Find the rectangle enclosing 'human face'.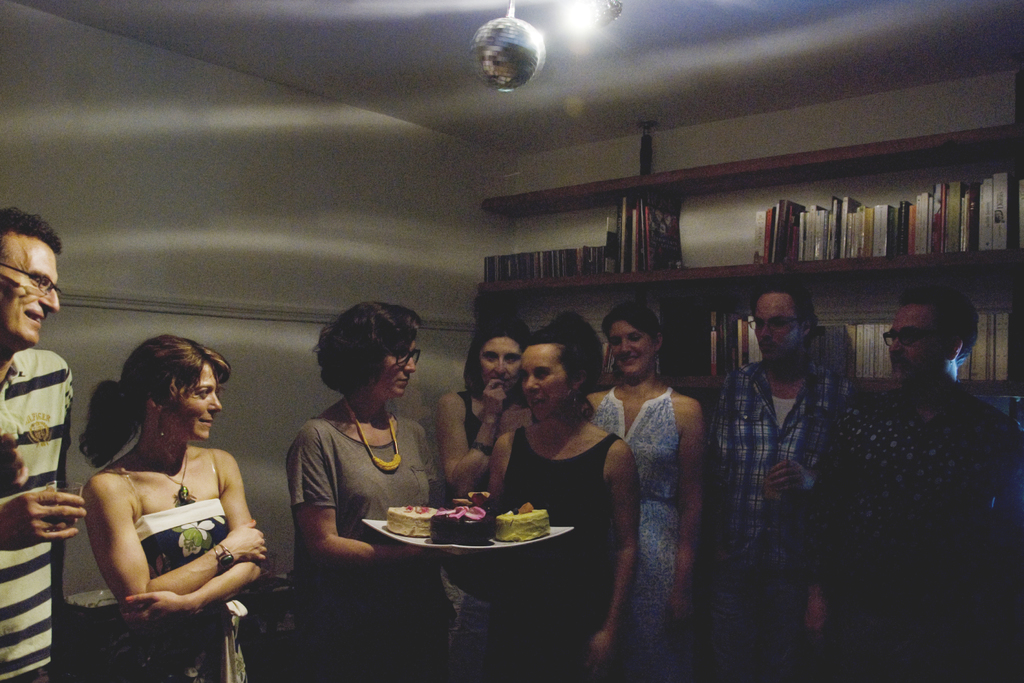
l=760, t=298, r=795, b=360.
